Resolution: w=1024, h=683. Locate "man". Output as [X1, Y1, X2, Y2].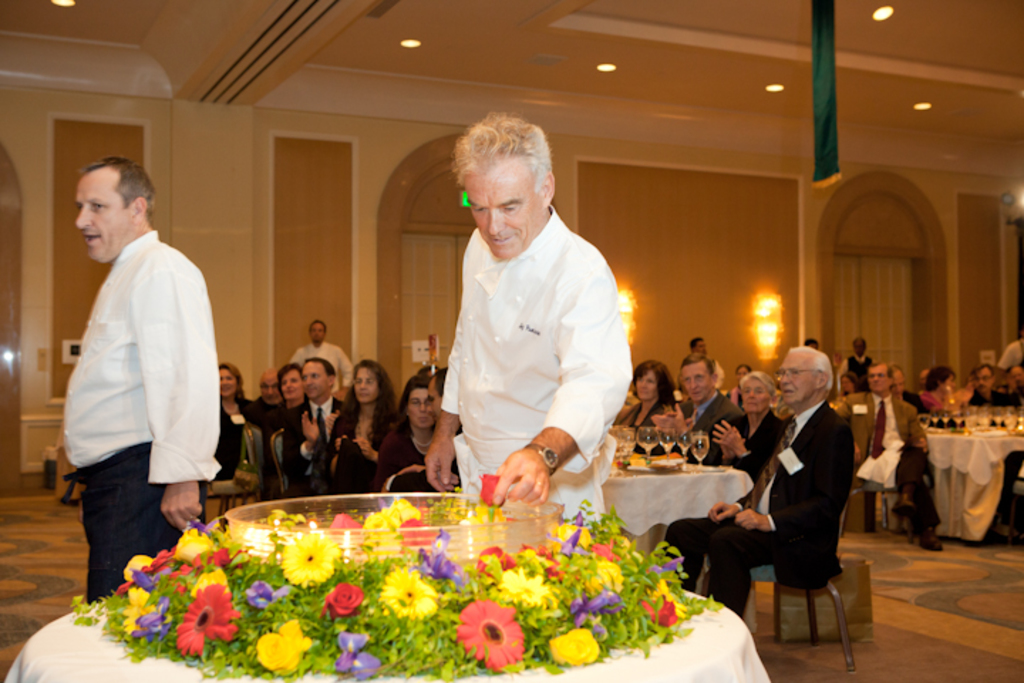
[380, 369, 466, 498].
